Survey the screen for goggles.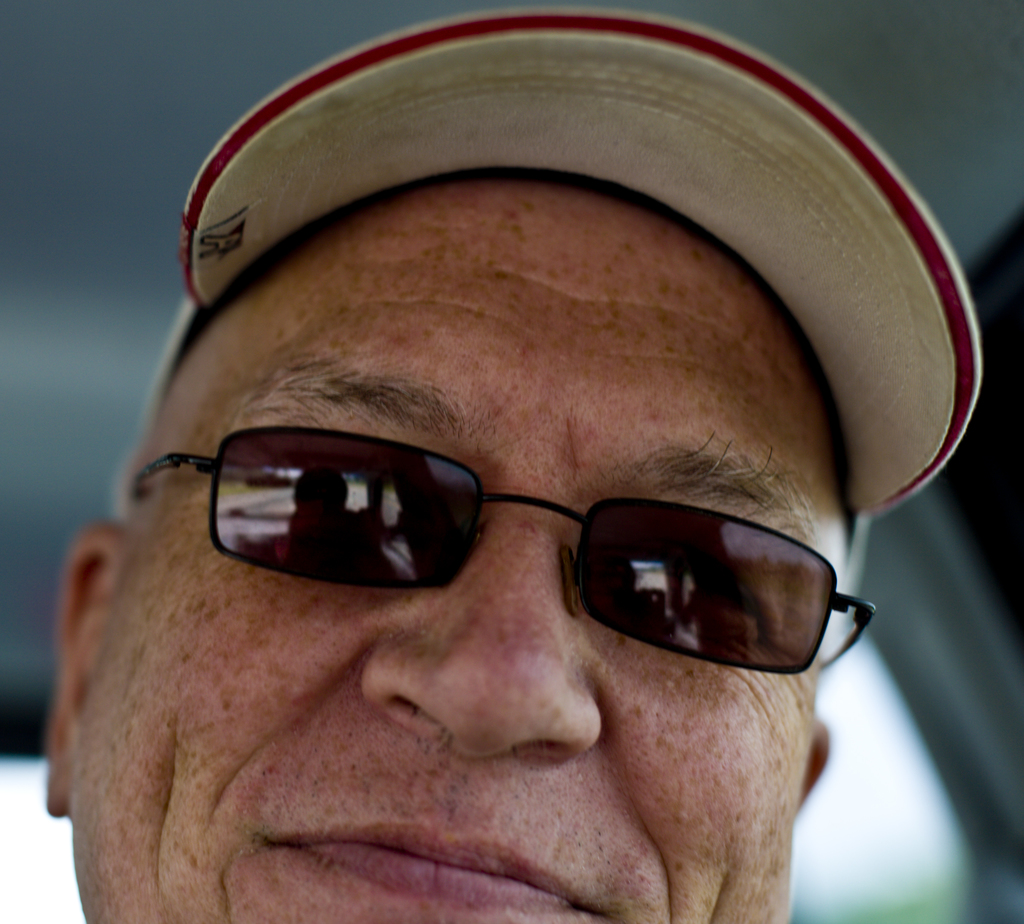
Survey found: (131,424,879,671).
